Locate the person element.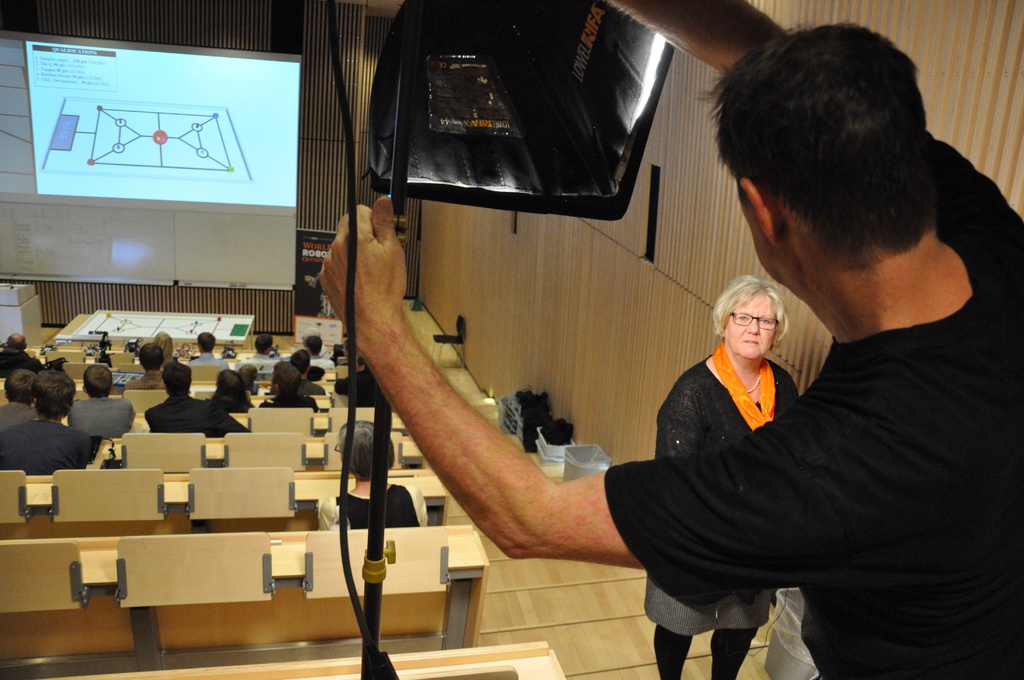
Element bbox: bbox(337, 355, 383, 404).
